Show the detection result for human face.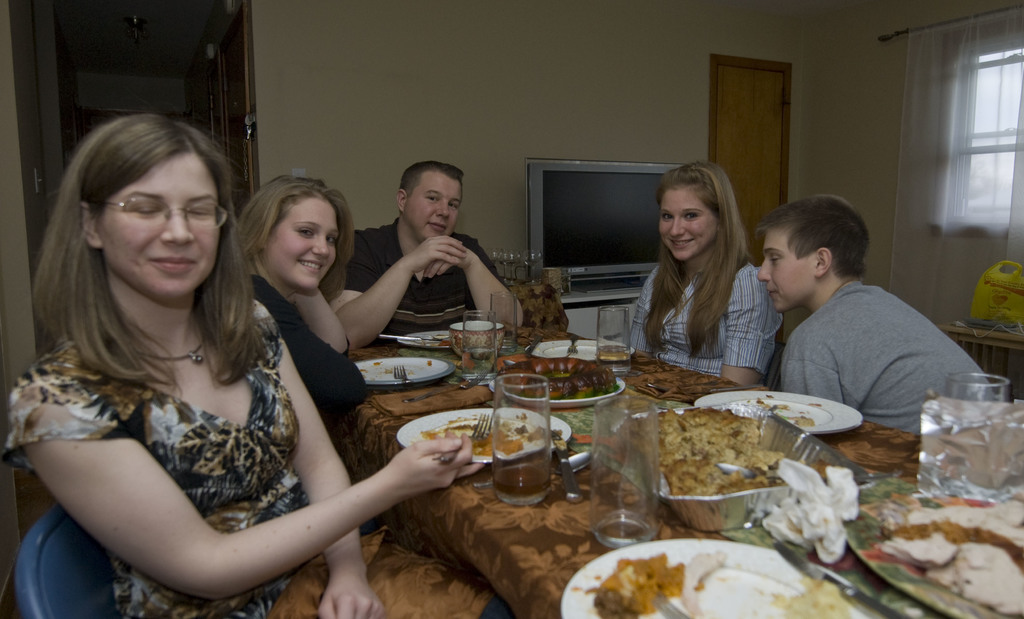
(left=660, top=184, right=714, bottom=259).
